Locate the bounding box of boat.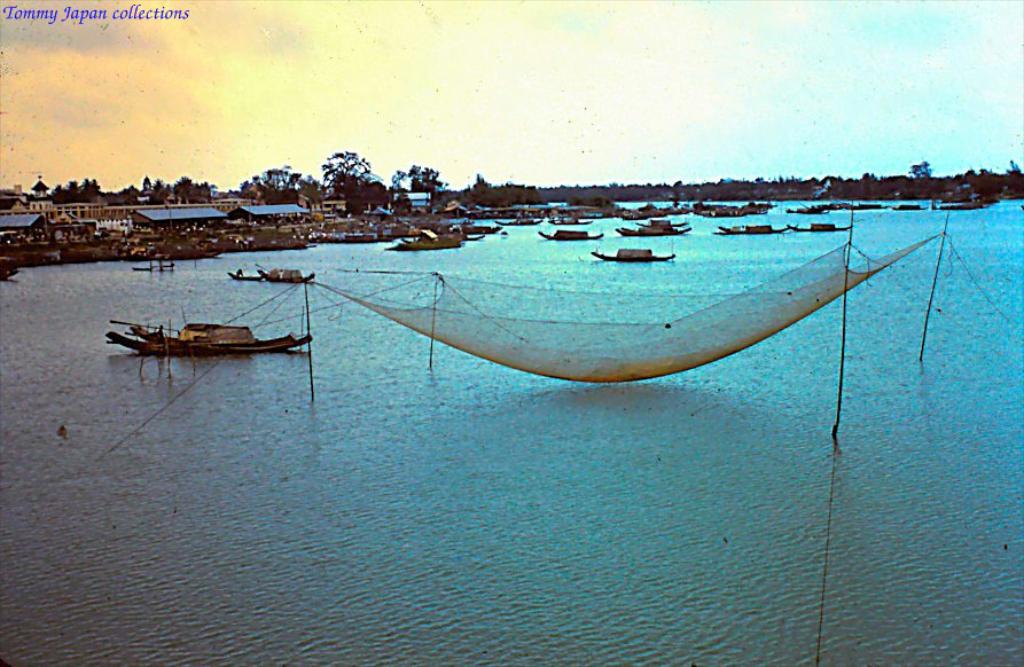
Bounding box: rect(718, 221, 790, 237).
